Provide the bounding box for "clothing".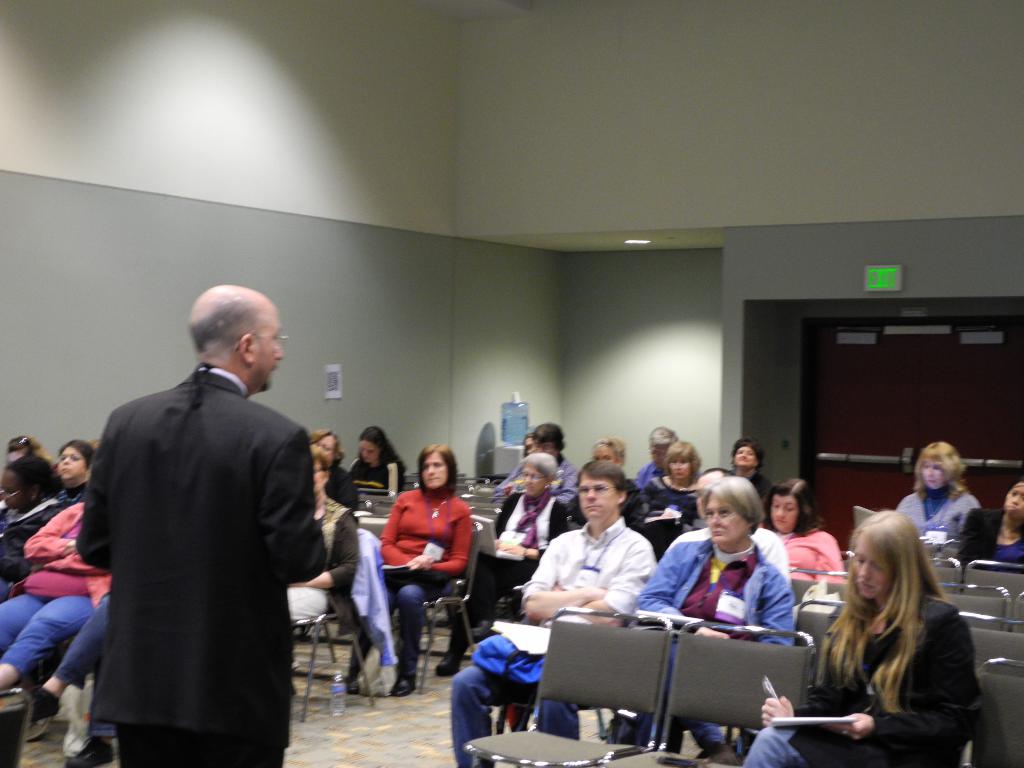
{"left": 0, "top": 504, "right": 109, "bottom": 676}.
